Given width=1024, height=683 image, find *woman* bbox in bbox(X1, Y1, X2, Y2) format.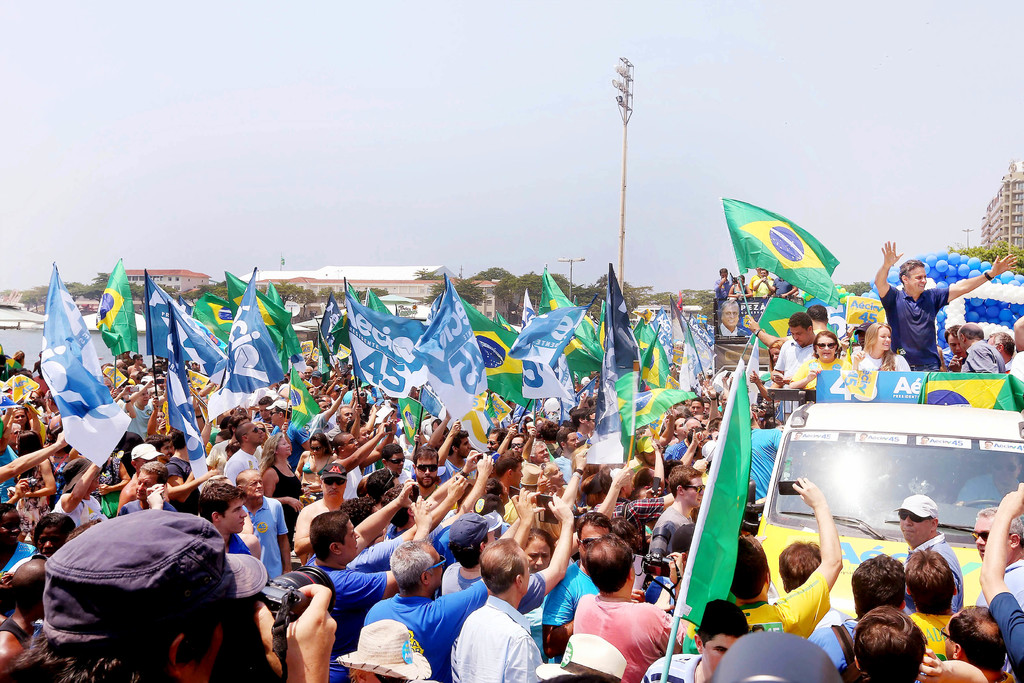
bbox(543, 459, 563, 498).
